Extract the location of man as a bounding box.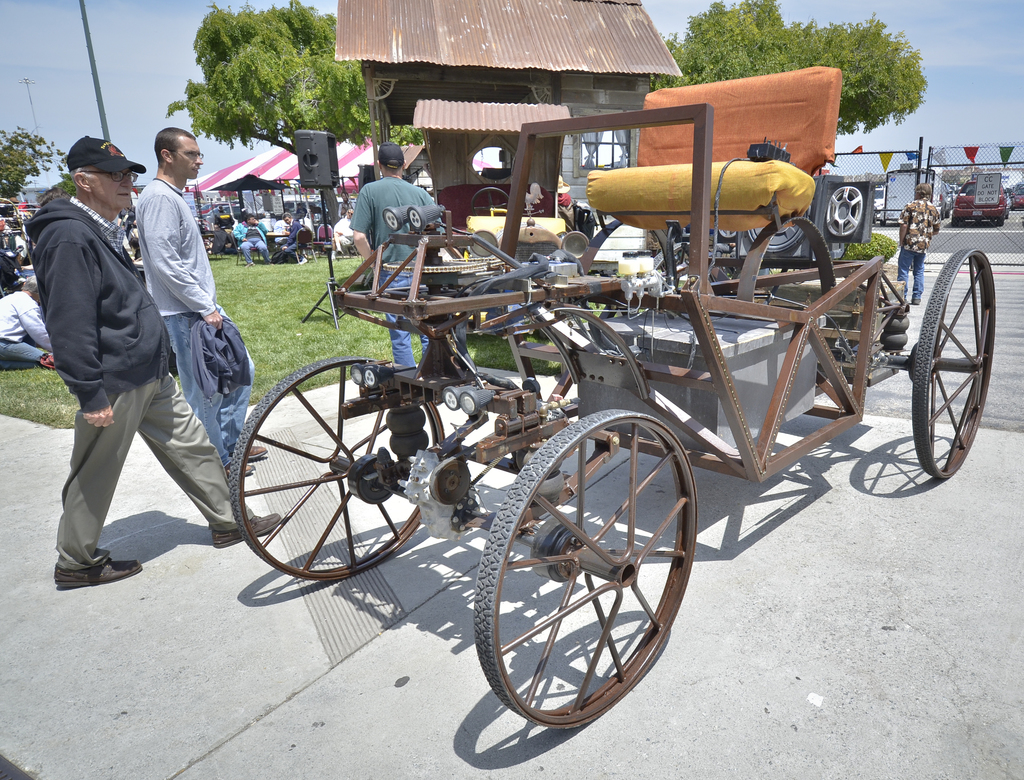
(895,183,941,304).
